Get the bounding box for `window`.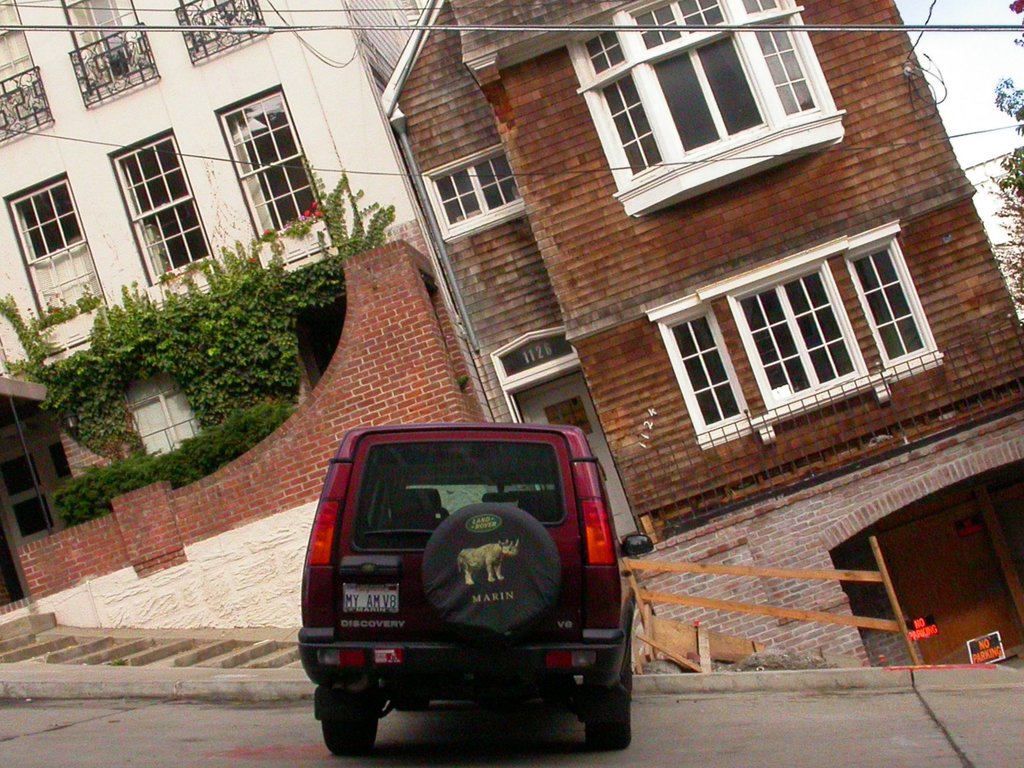
BBox(564, 0, 846, 214).
